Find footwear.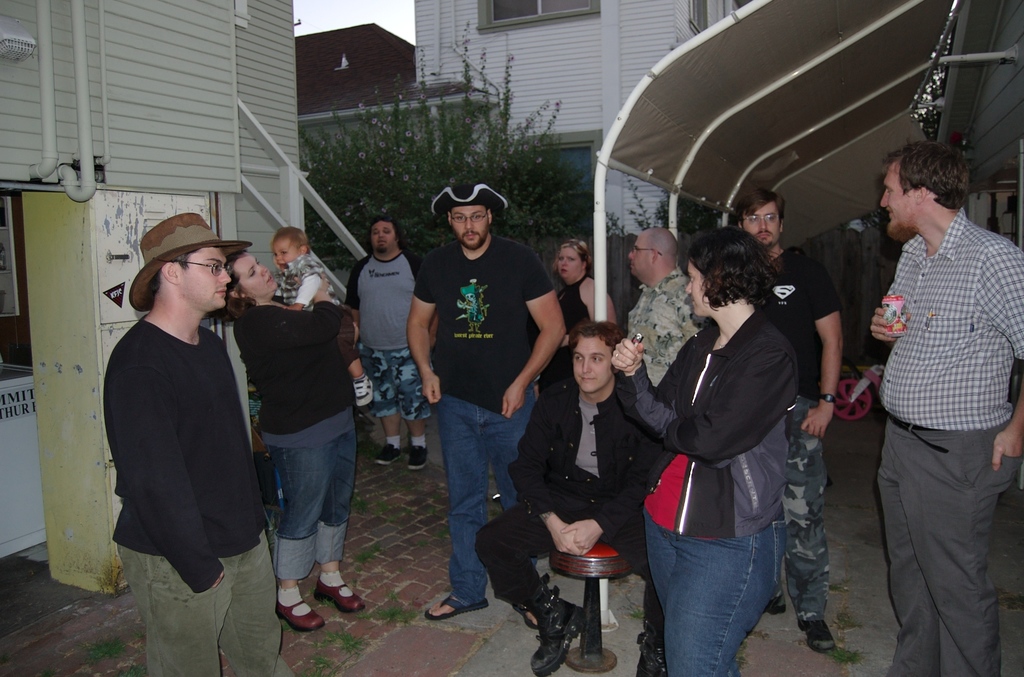
{"x1": 524, "y1": 582, "x2": 591, "y2": 676}.
